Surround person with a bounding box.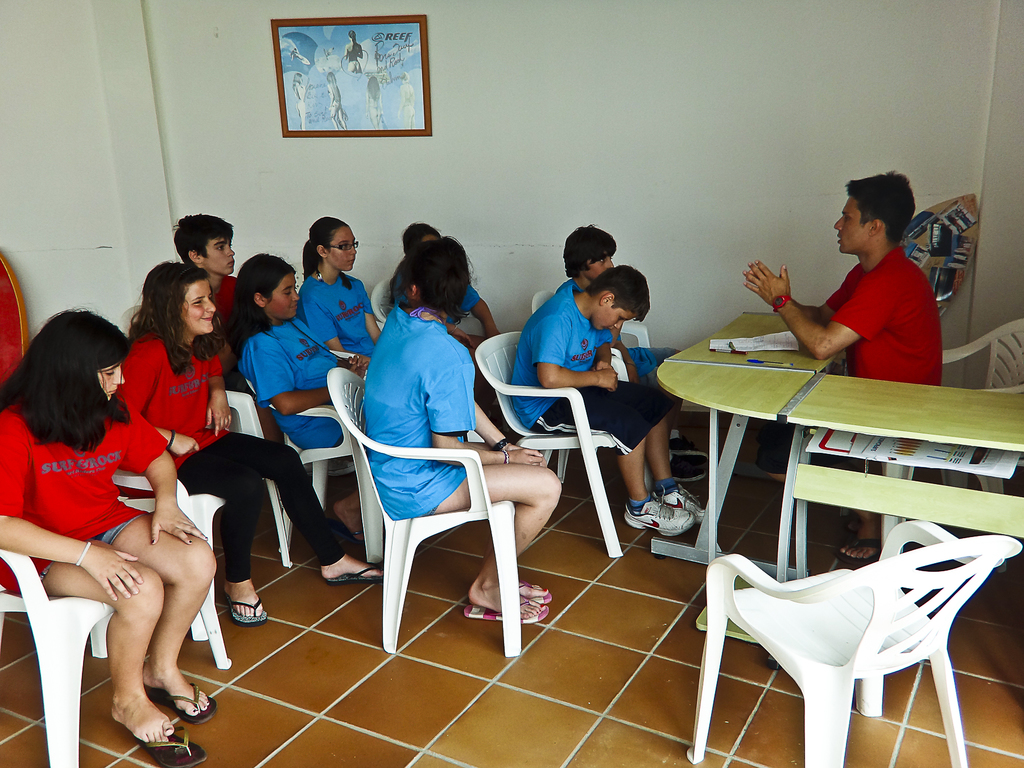
<bbox>325, 71, 348, 129</bbox>.
